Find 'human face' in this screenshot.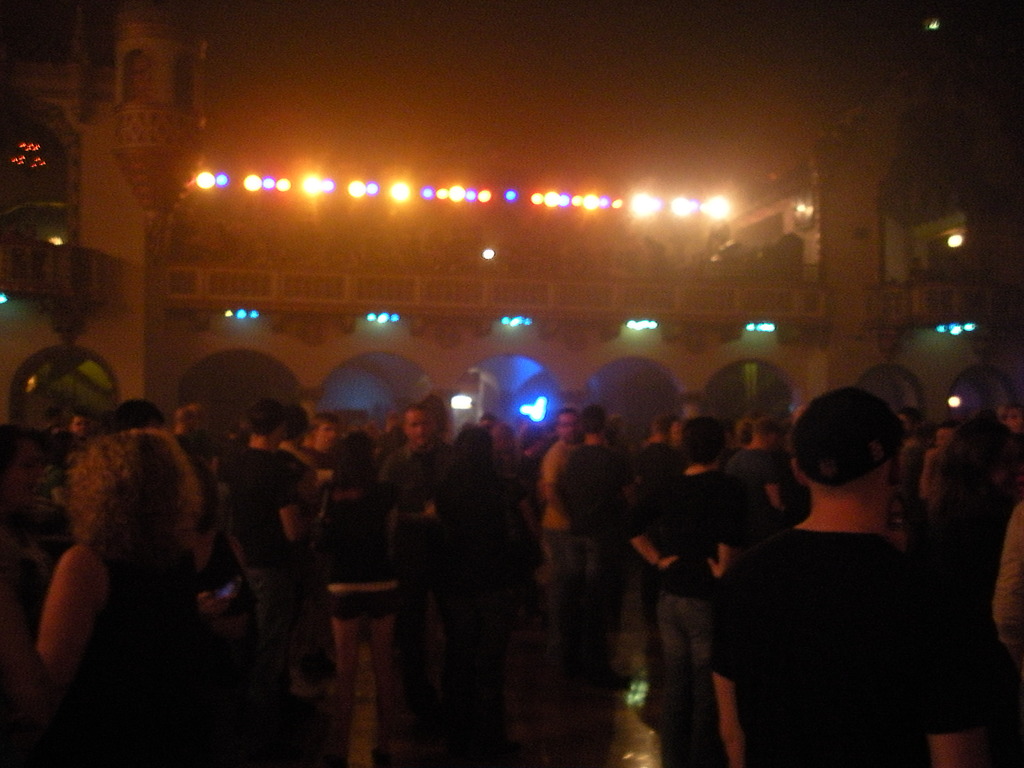
The bounding box for 'human face' is {"x1": 313, "y1": 423, "x2": 341, "y2": 450}.
